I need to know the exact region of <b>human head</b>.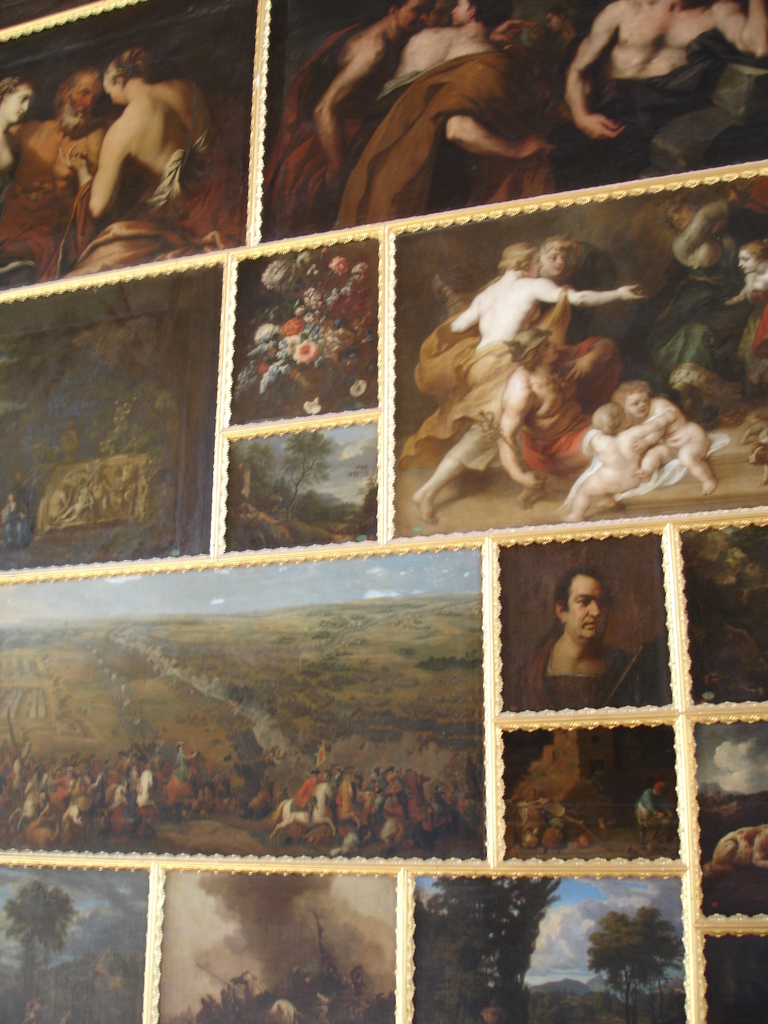
Region: 351, 264, 365, 288.
